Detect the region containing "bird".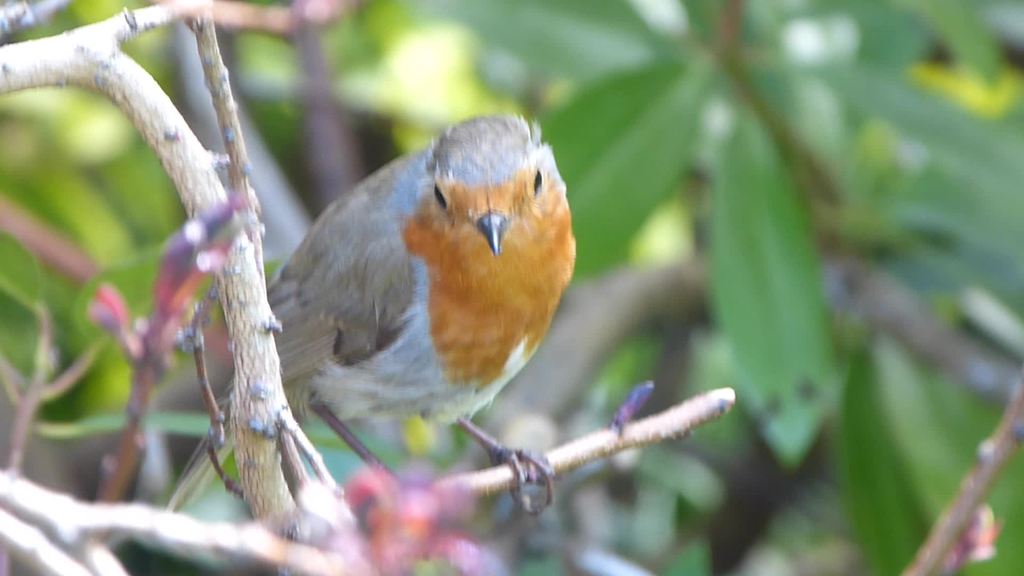
187:103:582:534.
